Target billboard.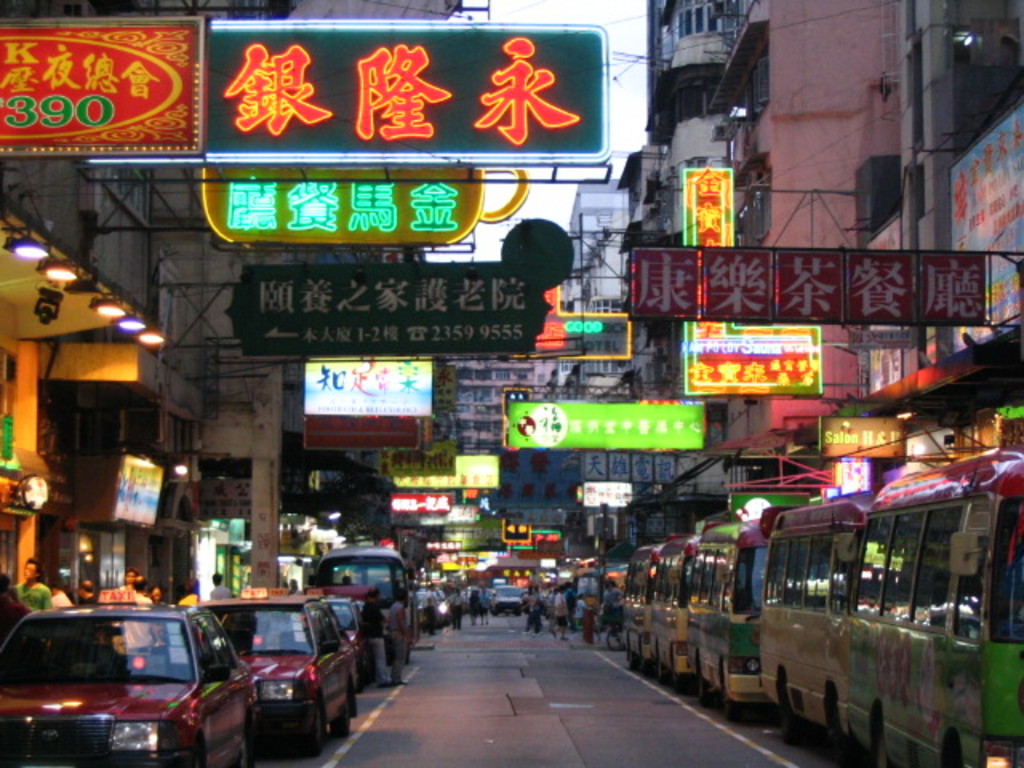
Target region: bbox=[390, 491, 451, 512].
